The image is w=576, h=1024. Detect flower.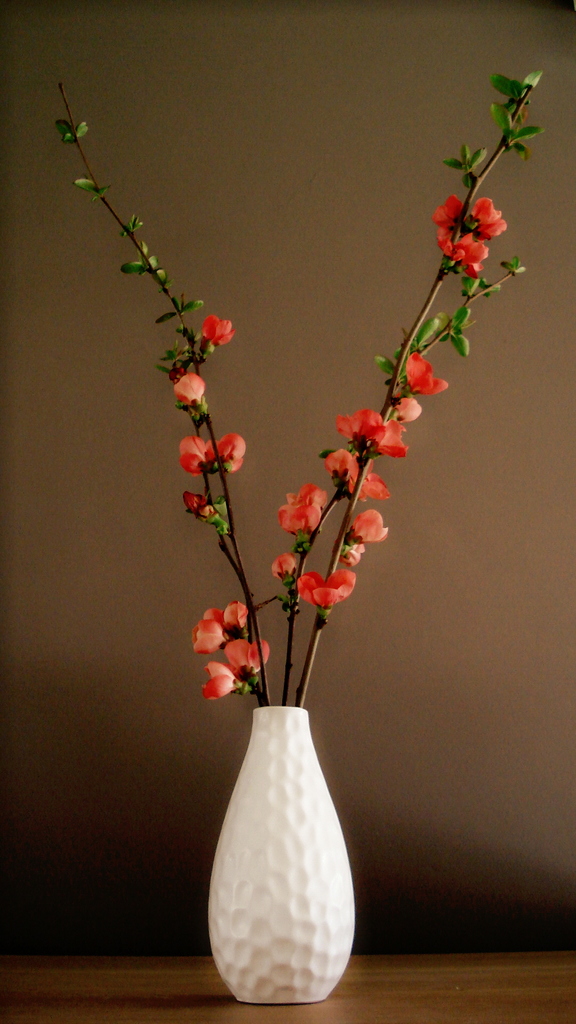
Detection: 185 619 225 653.
